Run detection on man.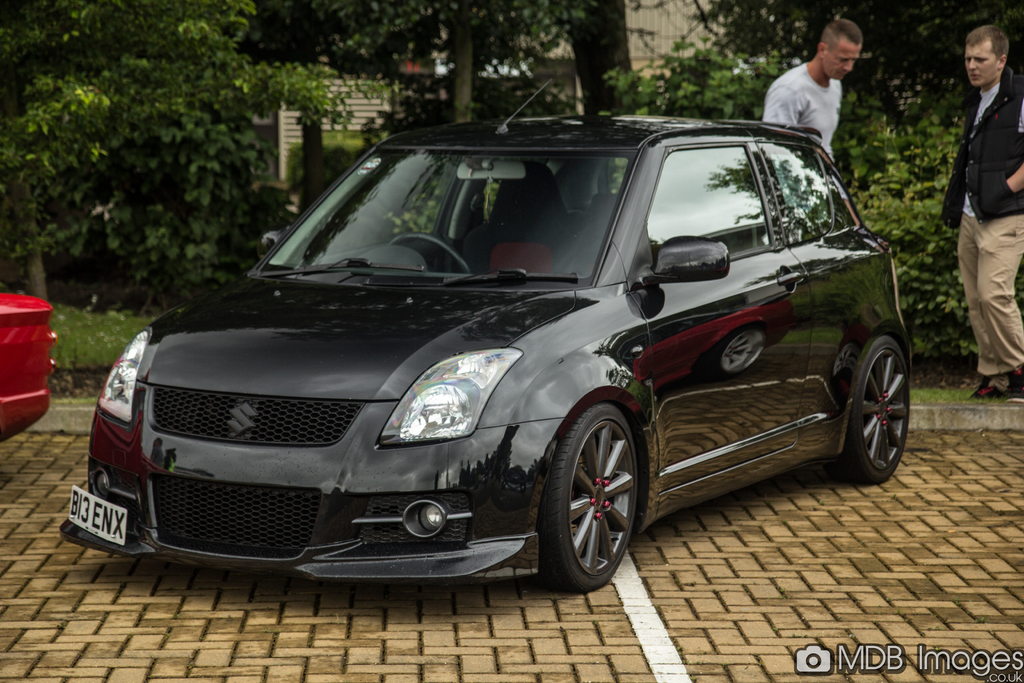
Result: box=[932, 26, 1023, 403].
